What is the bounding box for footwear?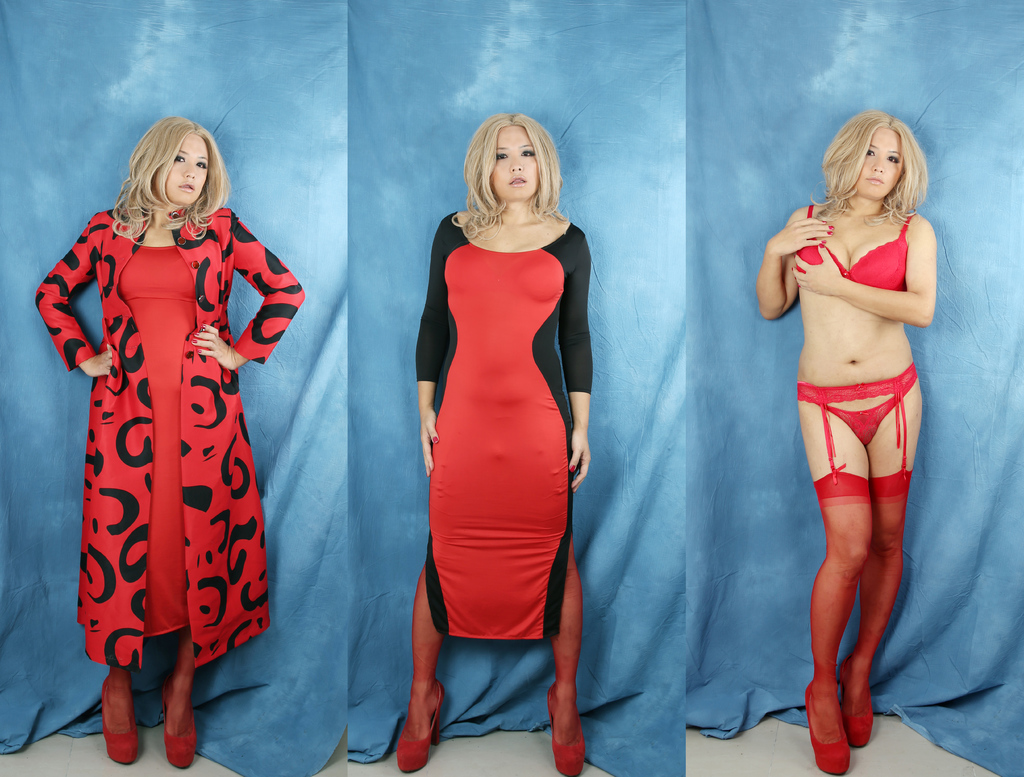
[163,687,195,767].
